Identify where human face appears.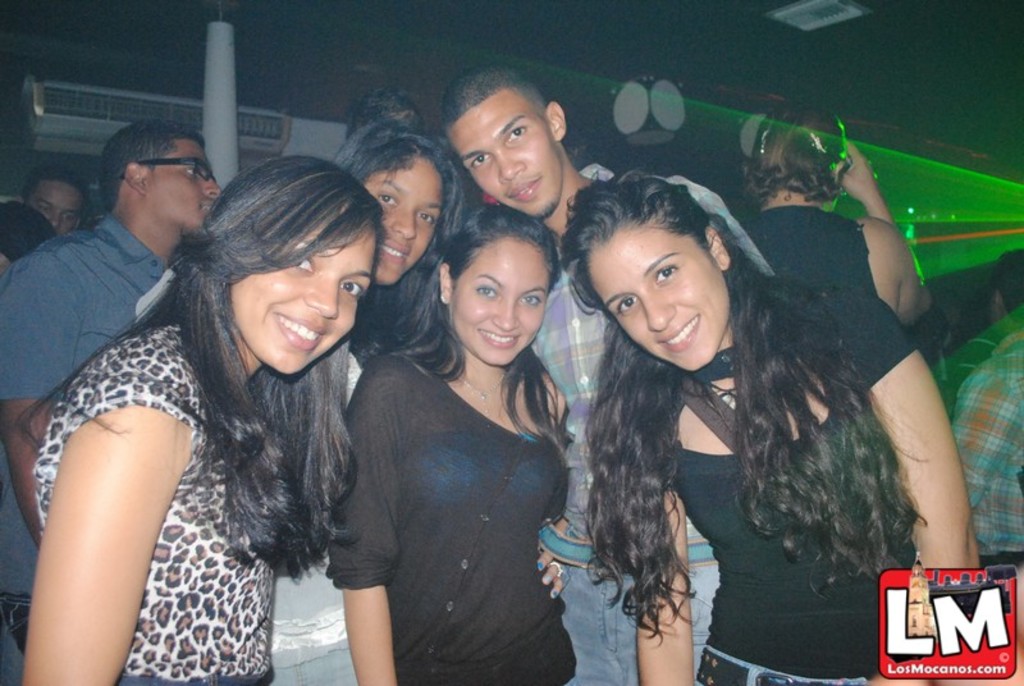
Appears at x1=362 y1=155 x2=449 y2=282.
